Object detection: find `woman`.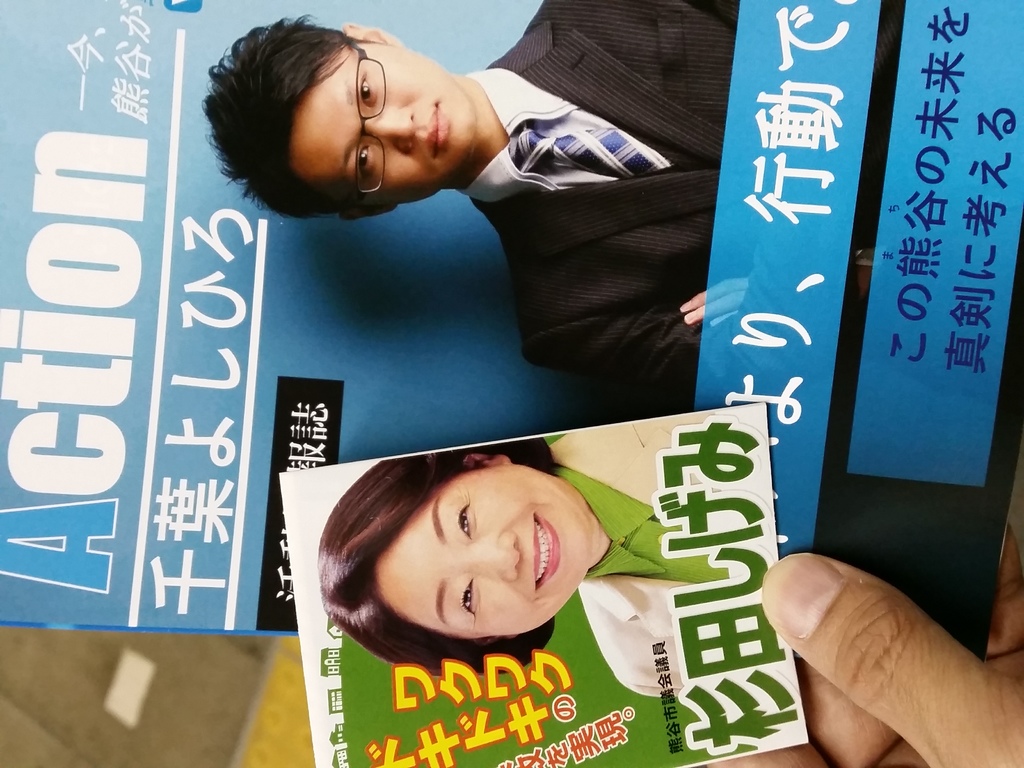
268,433,670,705.
